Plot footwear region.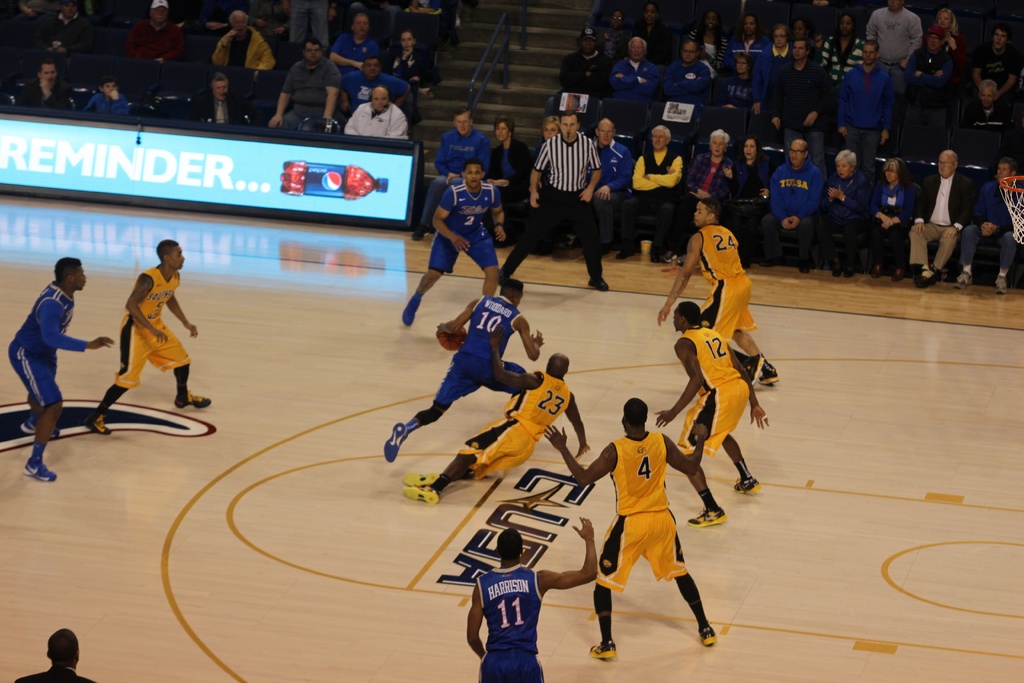
Plotted at (left=413, top=220, right=425, bottom=239).
